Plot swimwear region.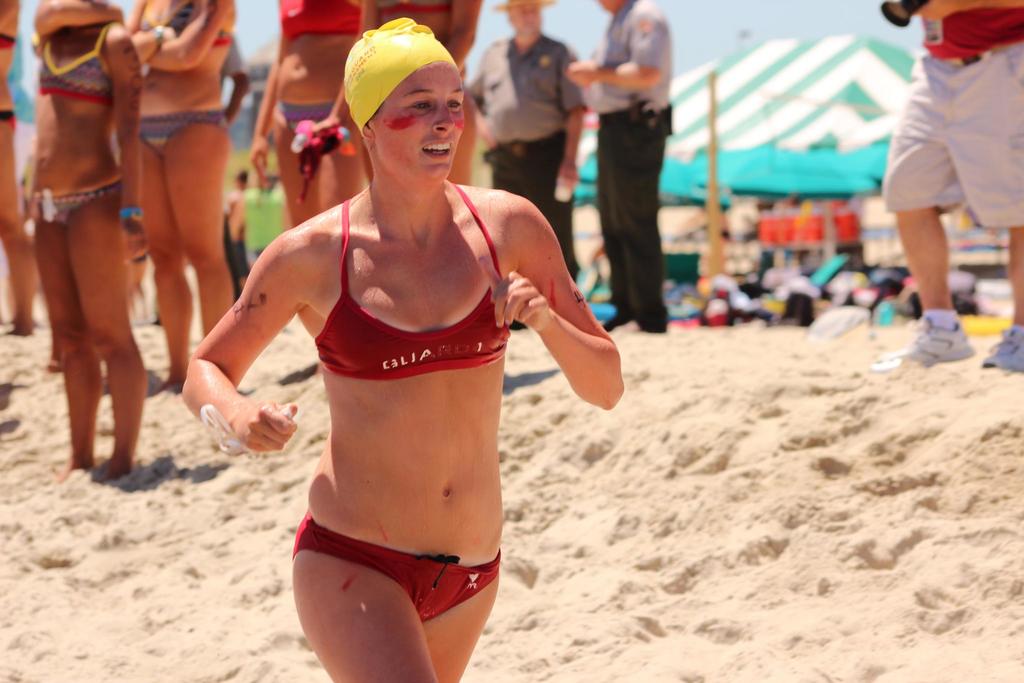
Plotted at (x1=37, y1=24, x2=118, y2=105).
